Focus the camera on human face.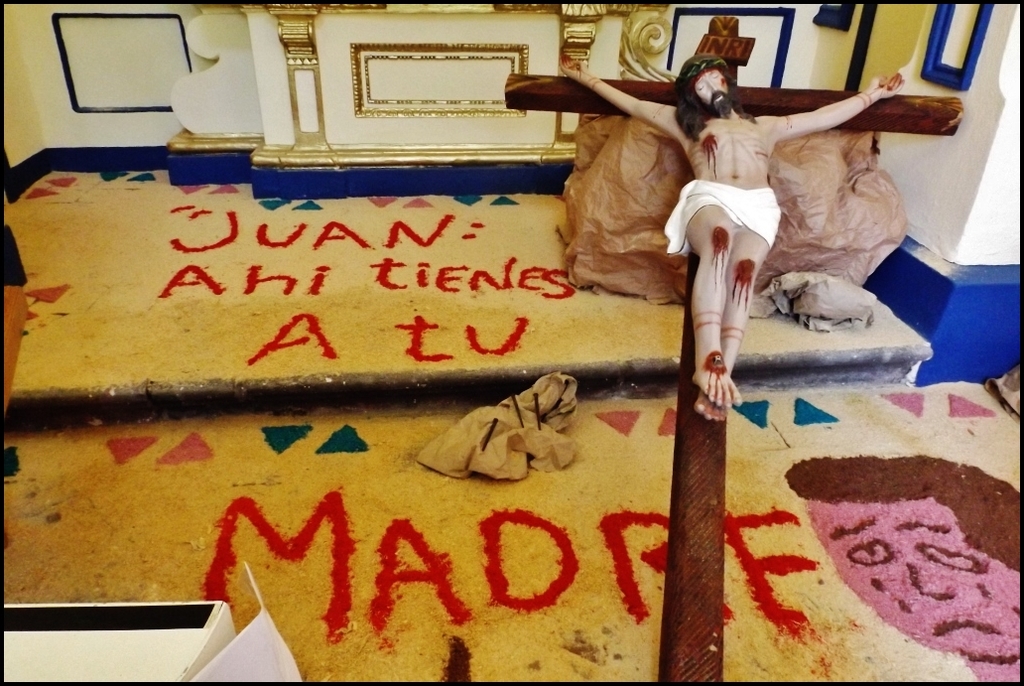
Focus region: <bbox>695, 69, 727, 107</bbox>.
